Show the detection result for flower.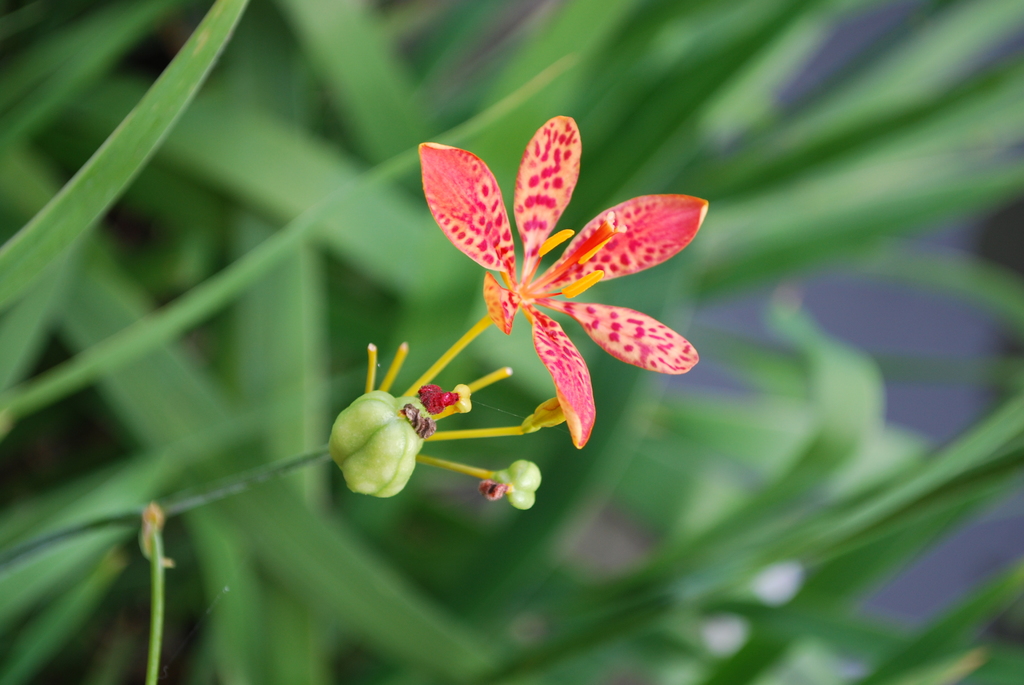
{"left": 408, "top": 107, "right": 728, "bottom": 441}.
